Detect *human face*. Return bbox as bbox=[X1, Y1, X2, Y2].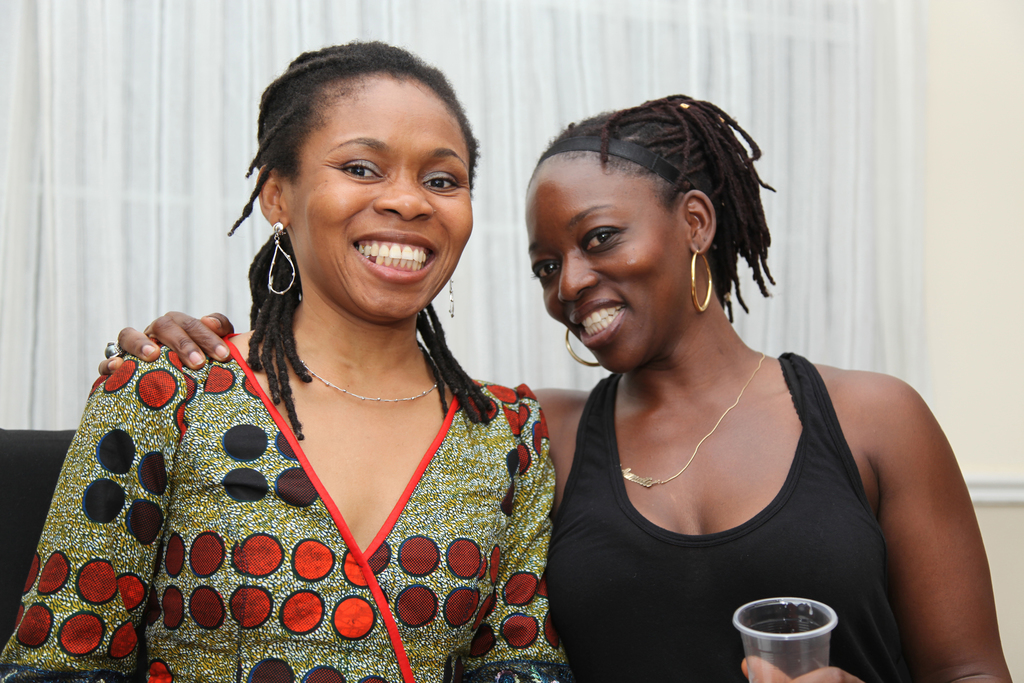
bbox=[282, 74, 472, 318].
